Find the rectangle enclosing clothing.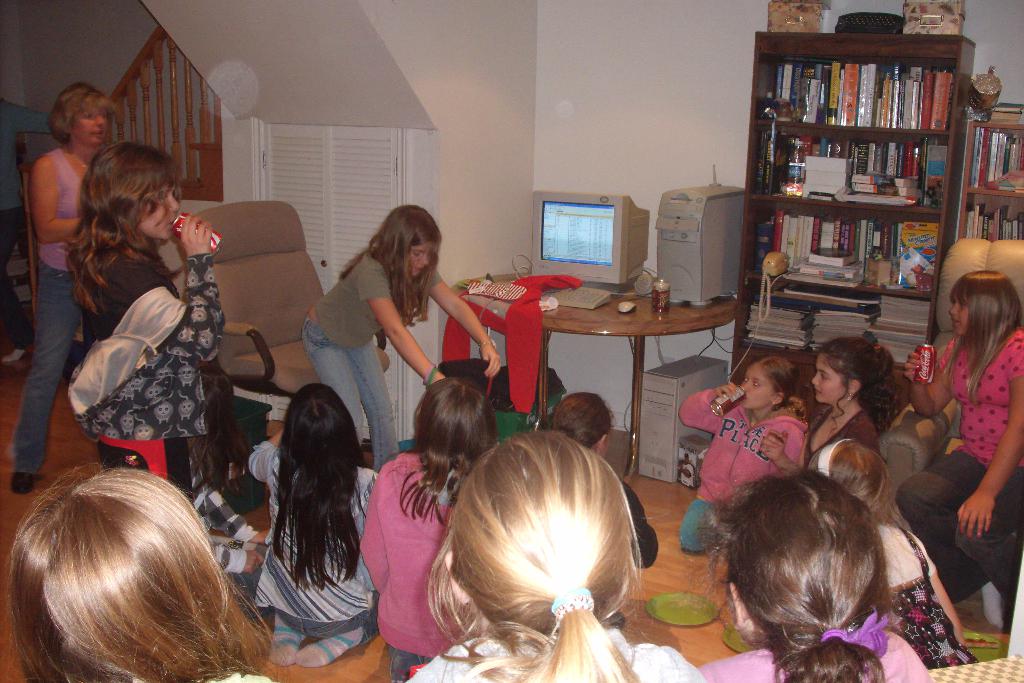
<box>67,244,221,513</box>.
